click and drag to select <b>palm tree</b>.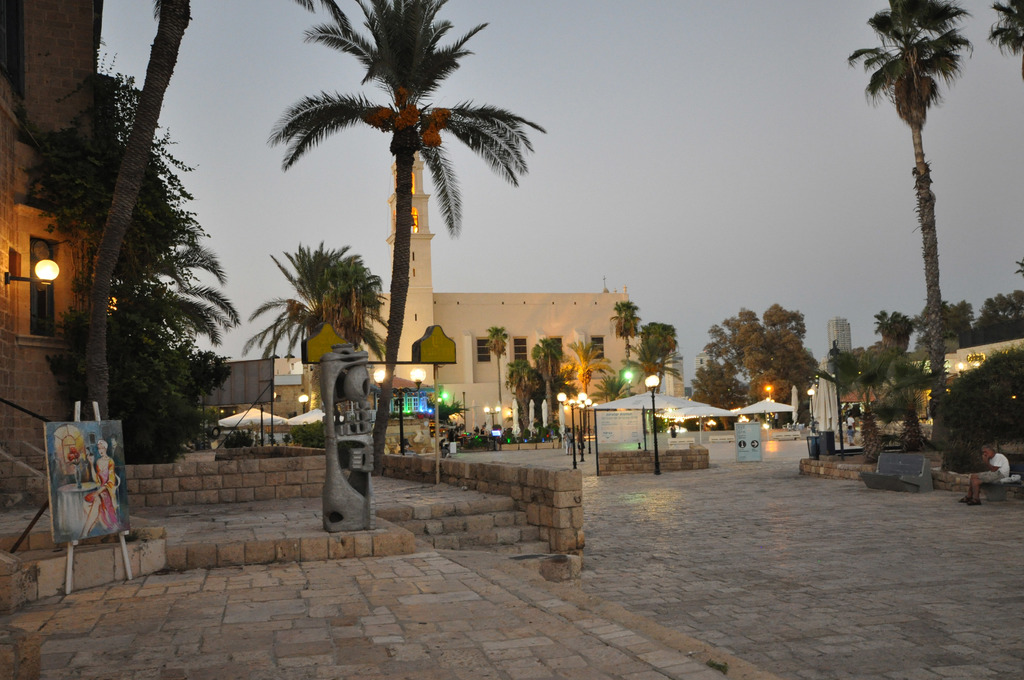
Selection: crop(115, 232, 224, 330).
